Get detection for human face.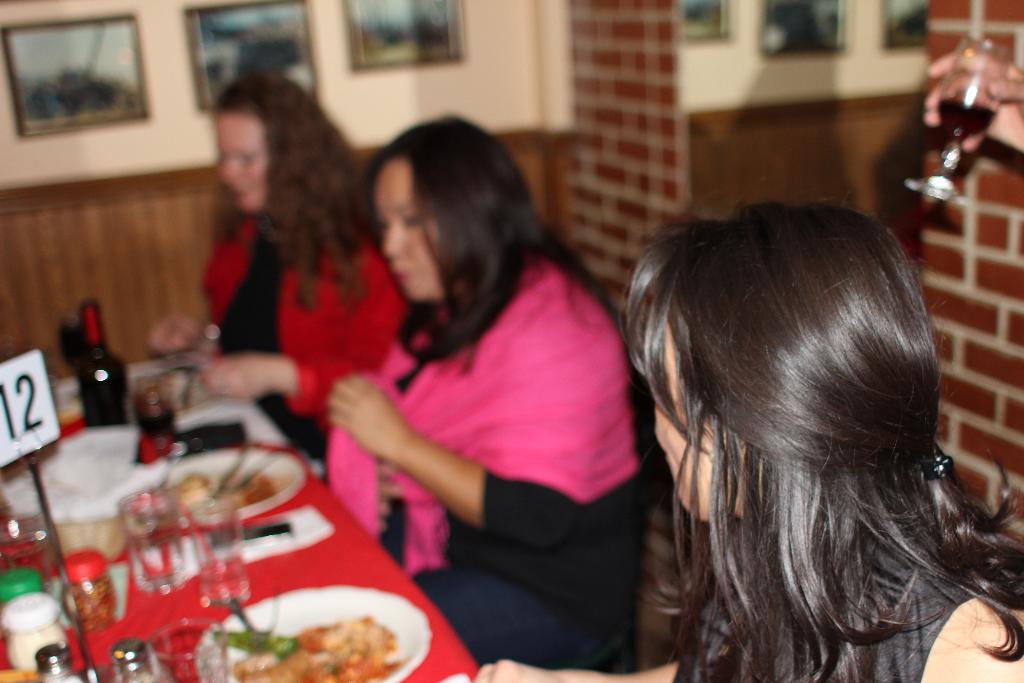
Detection: locate(373, 159, 442, 295).
